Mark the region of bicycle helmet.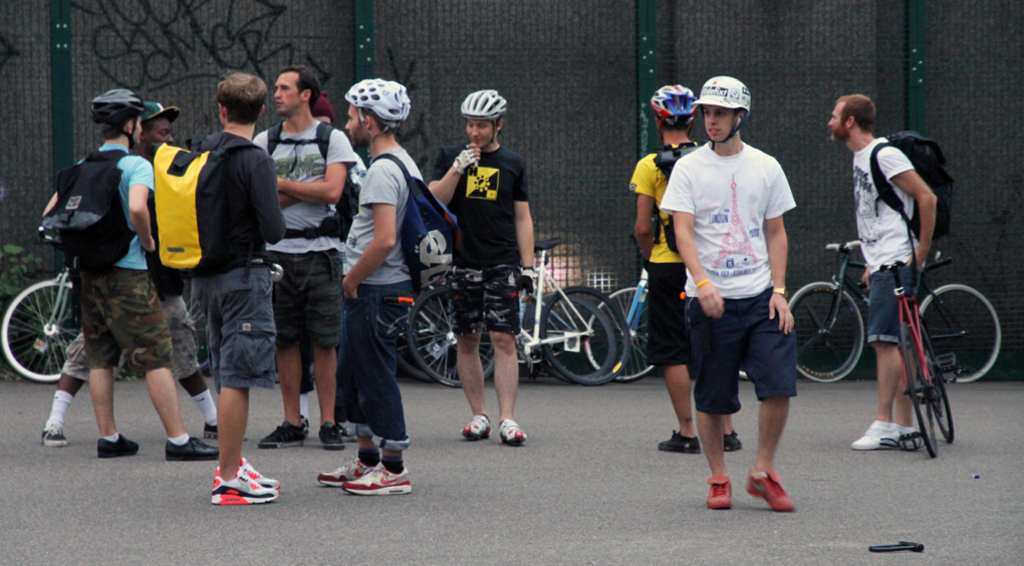
Region: bbox=[699, 74, 745, 136].
